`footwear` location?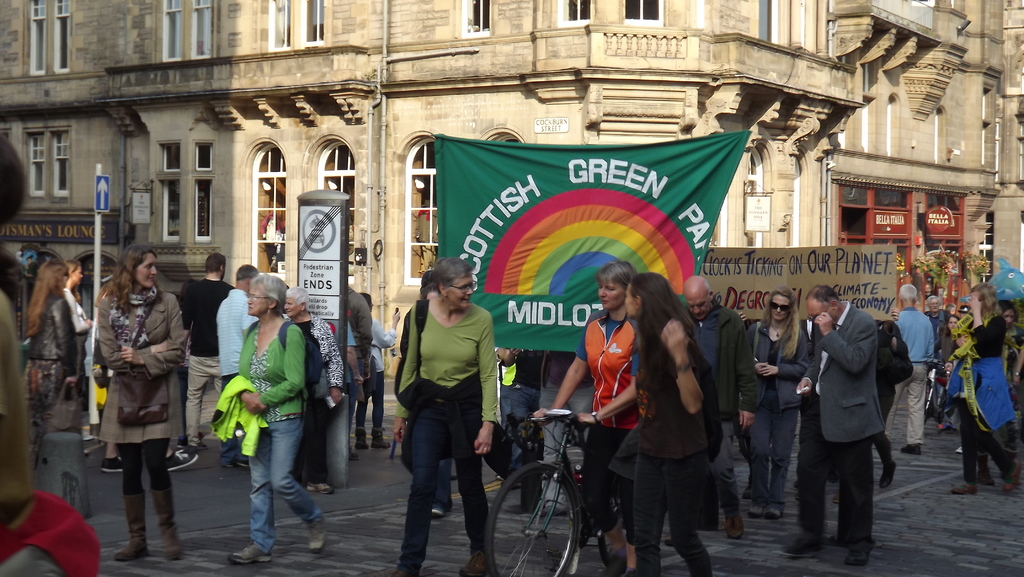
[left=423, top=493, right=449, bottom=525]
